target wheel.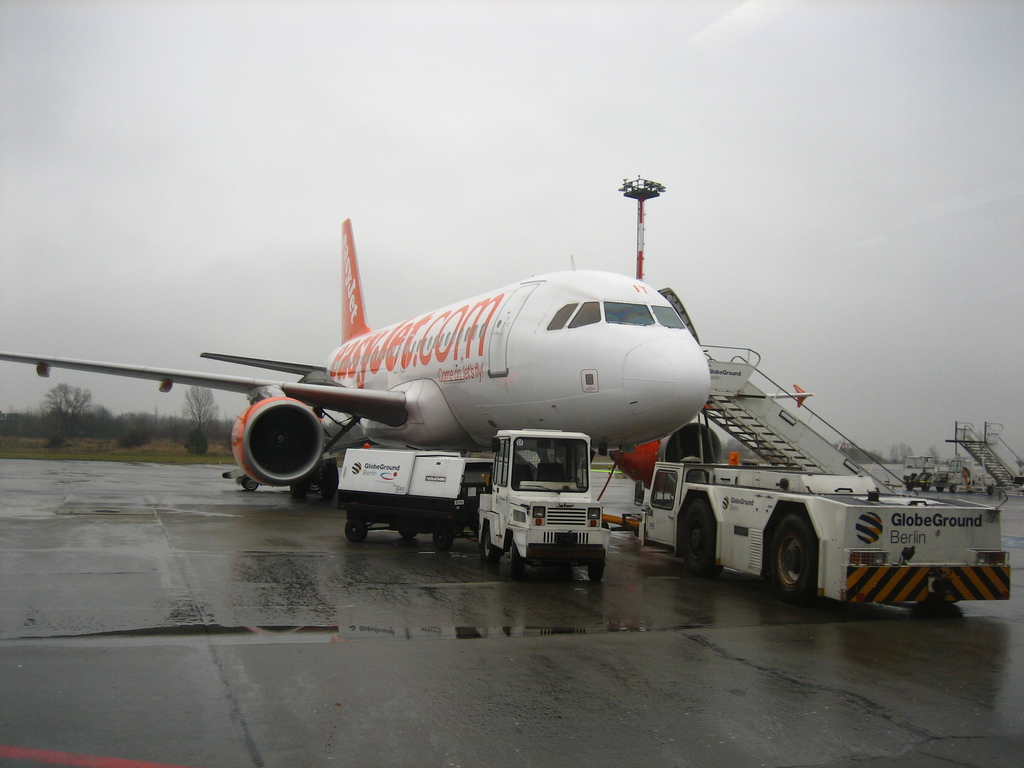
Target region: bbox=[321, 461, 340, 498].
